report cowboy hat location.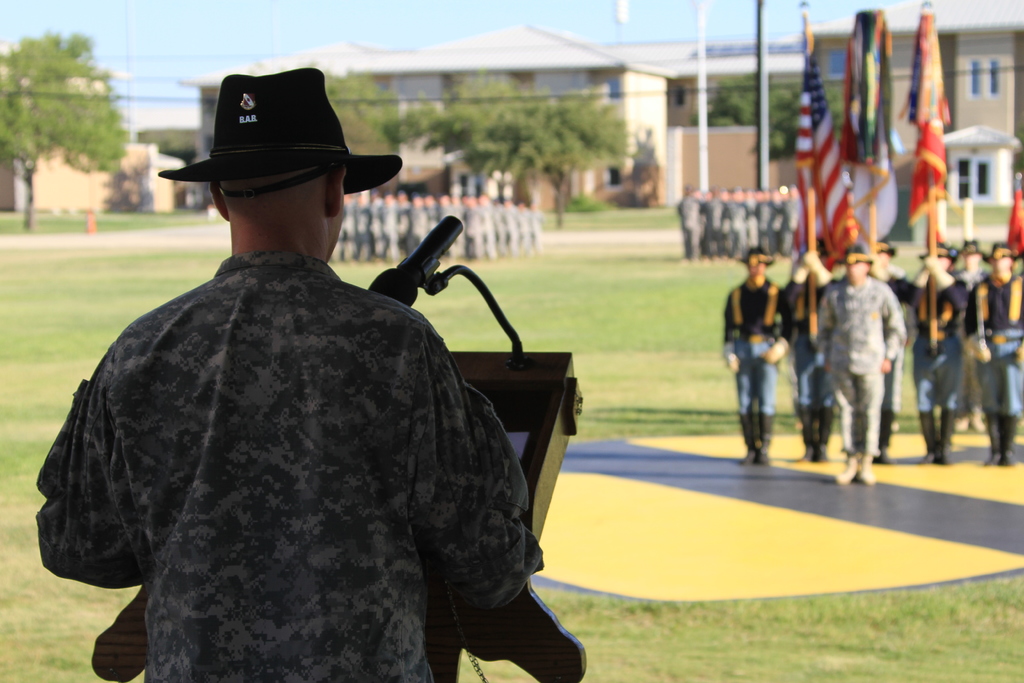
Report: [833, 242, 879, 269].
